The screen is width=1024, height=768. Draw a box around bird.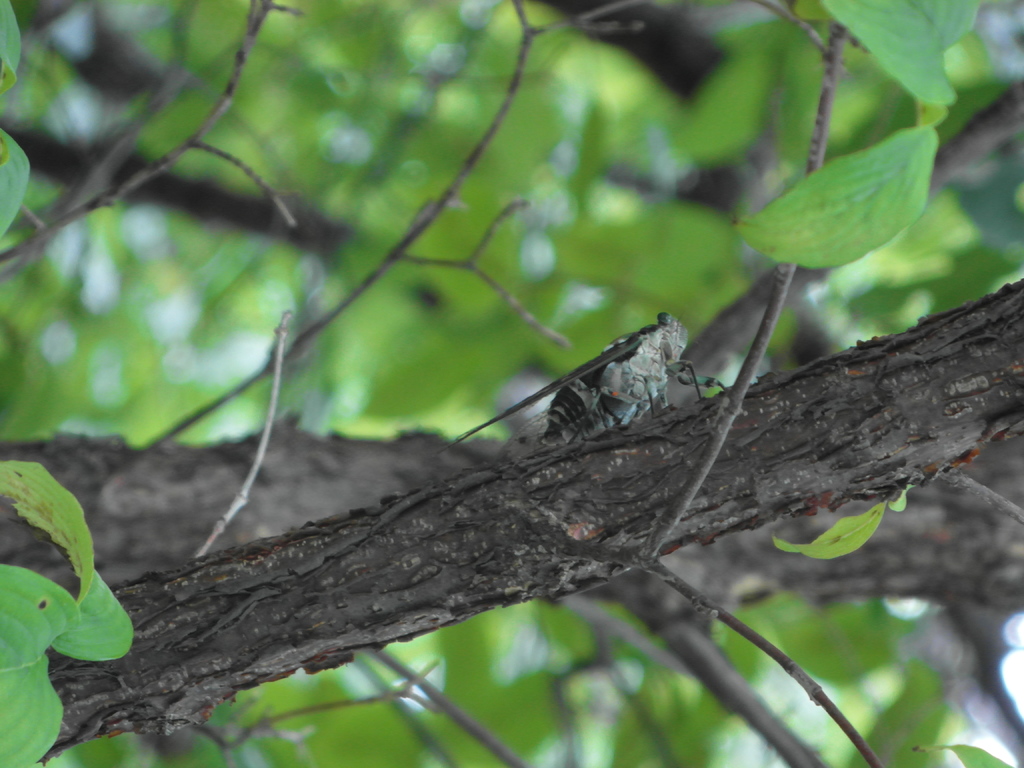
rect(524, 297, 694, 462).
